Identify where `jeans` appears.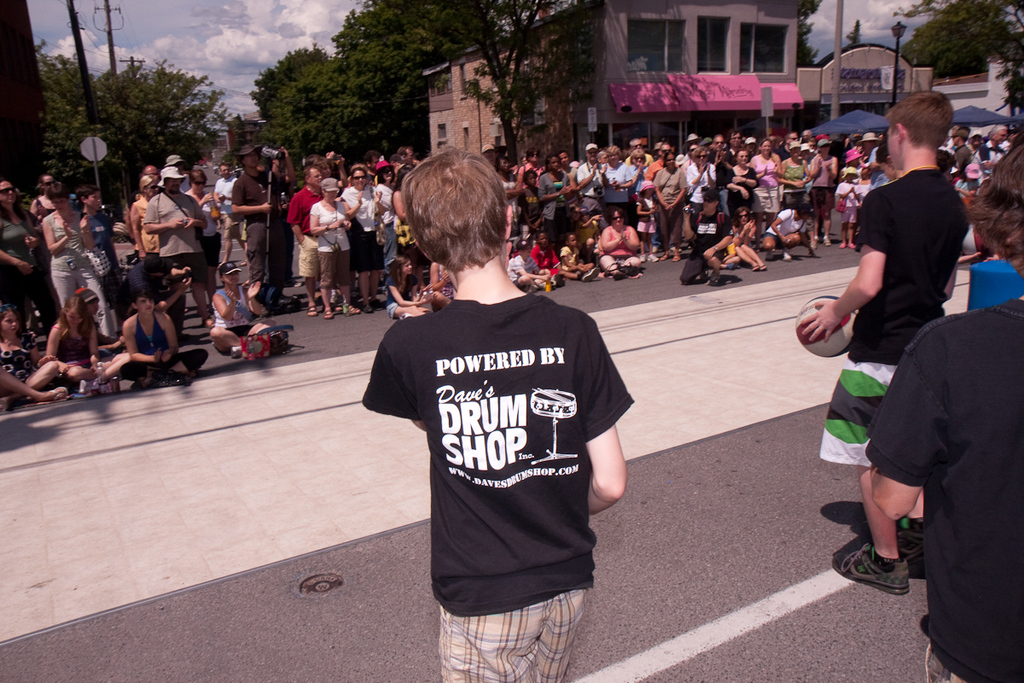
Appears at (382, 225, 397, 275).
